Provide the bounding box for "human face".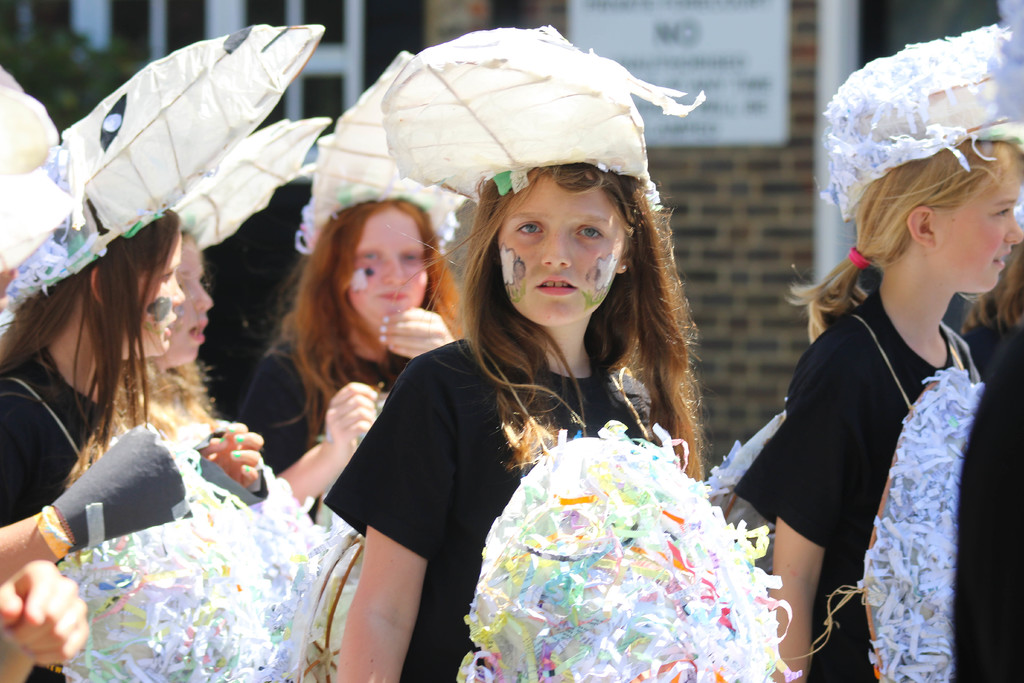
(x1=937, y1=169, x2=1023, y2=292).
